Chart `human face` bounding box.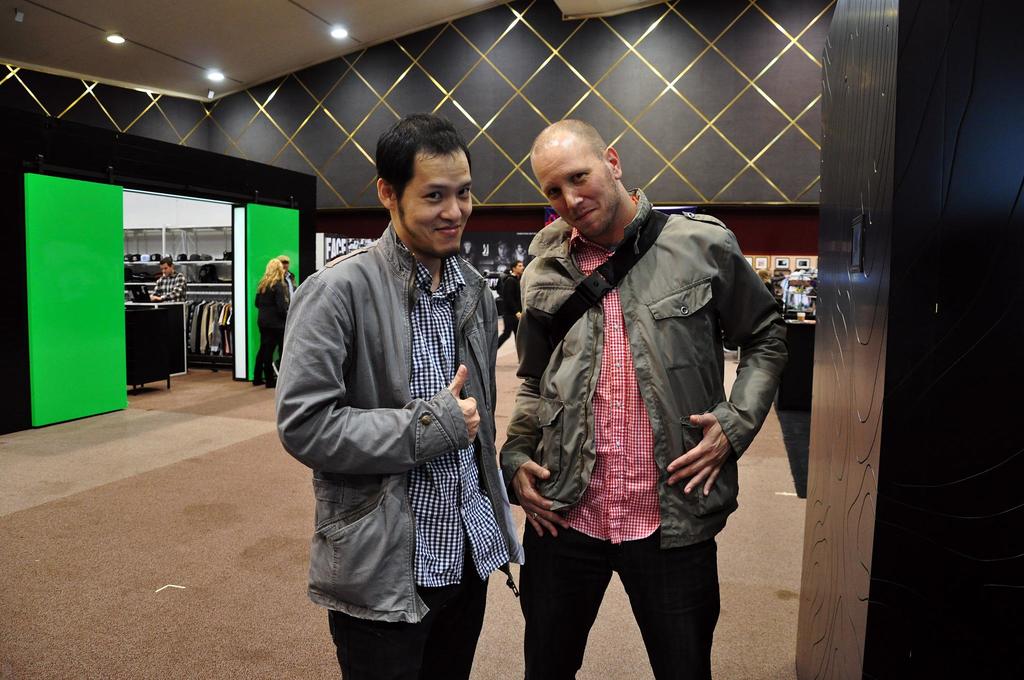
Charted: box(401, 156, 470, 261).
